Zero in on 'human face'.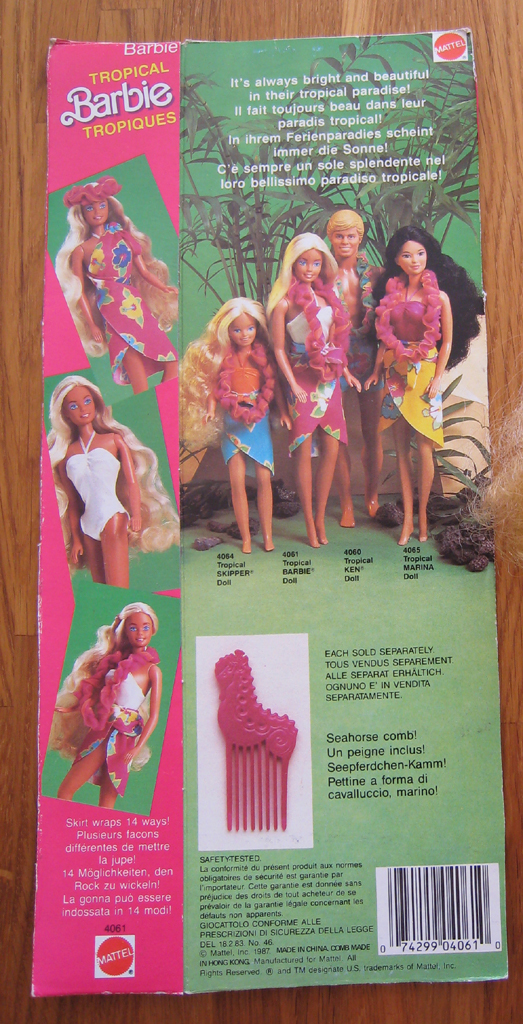
Zeroed in: <bbox>395, 240, 426, 278</bbox>.
